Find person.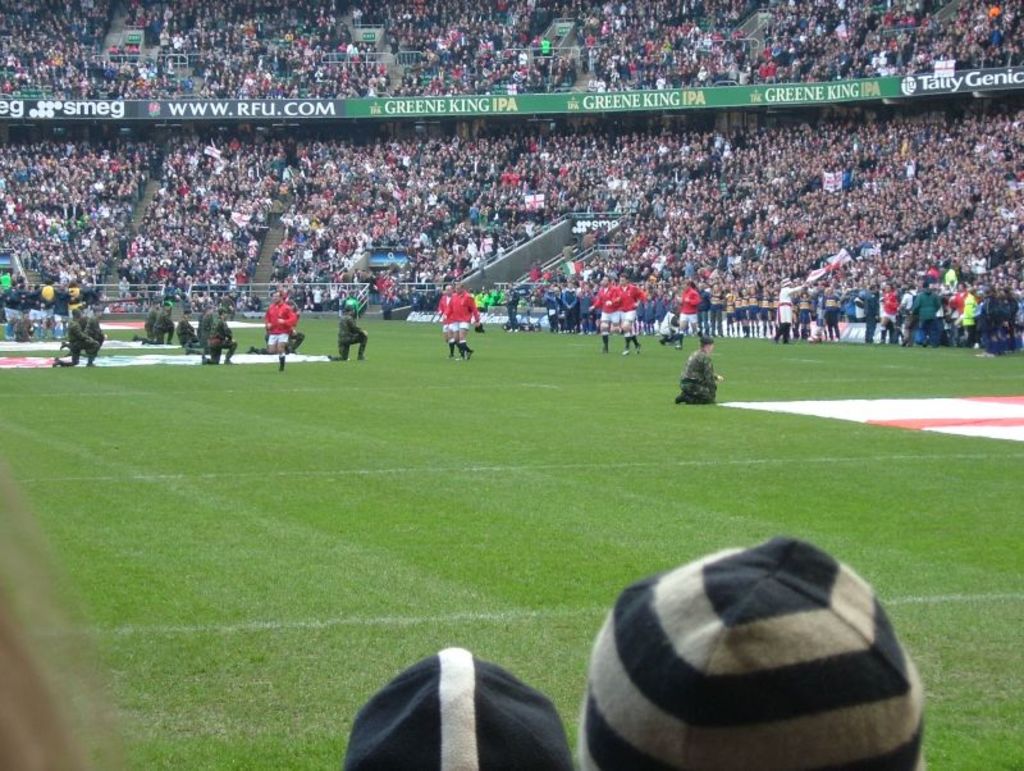
pyautogui.locateOnScreen(353, 637, 576, 770).
